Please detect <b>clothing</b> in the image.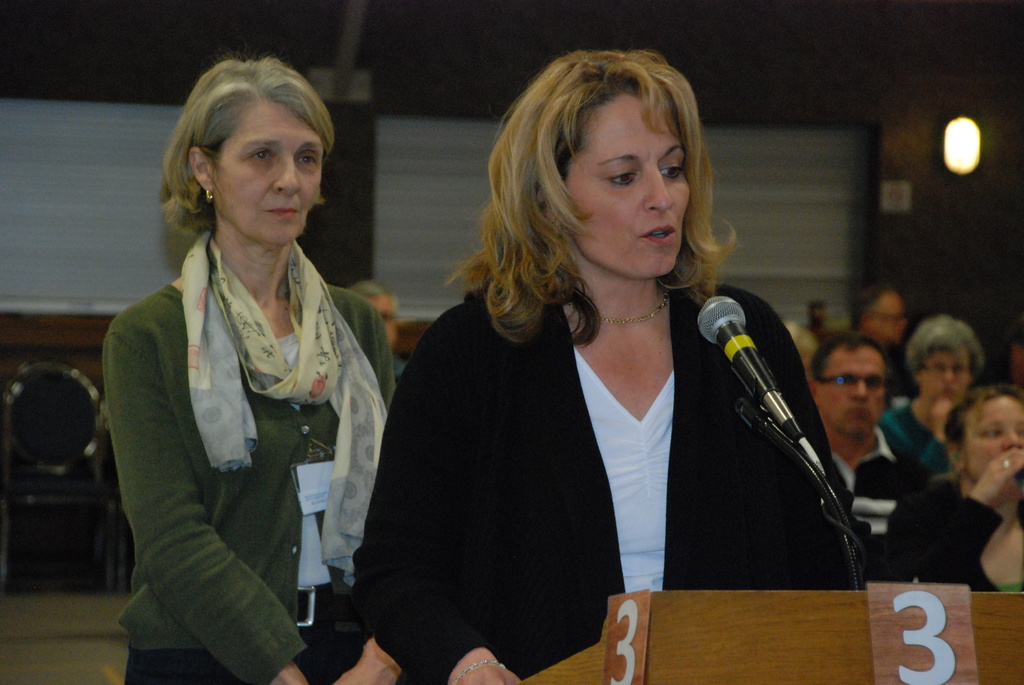
rect(883, 461, 1020, 590).
